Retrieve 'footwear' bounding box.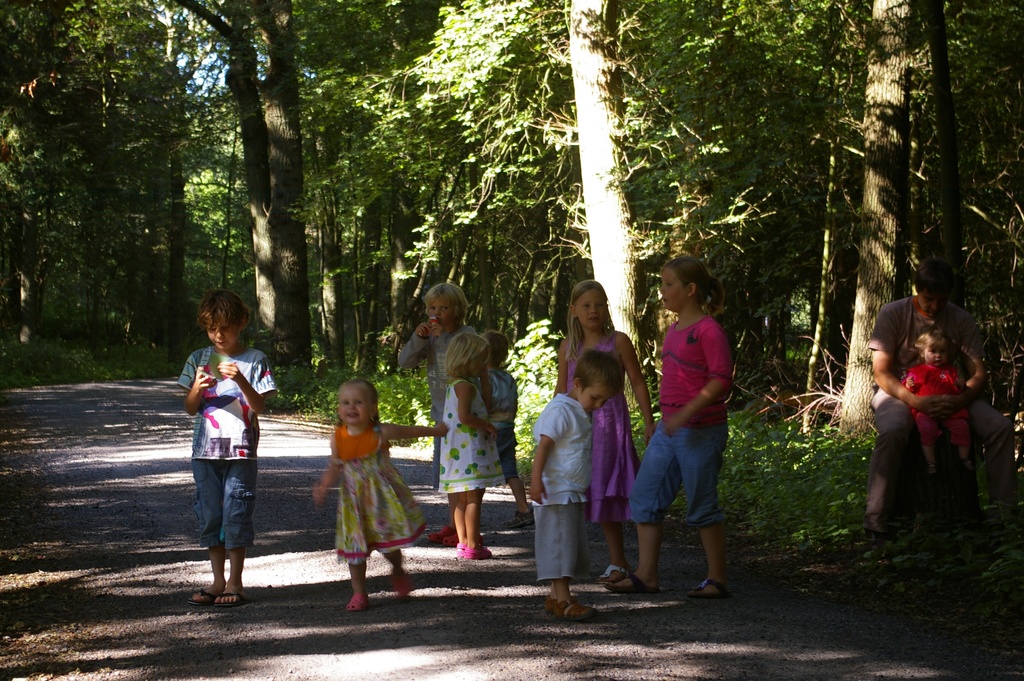
Bounding box: [396, 577, 410, 600].
